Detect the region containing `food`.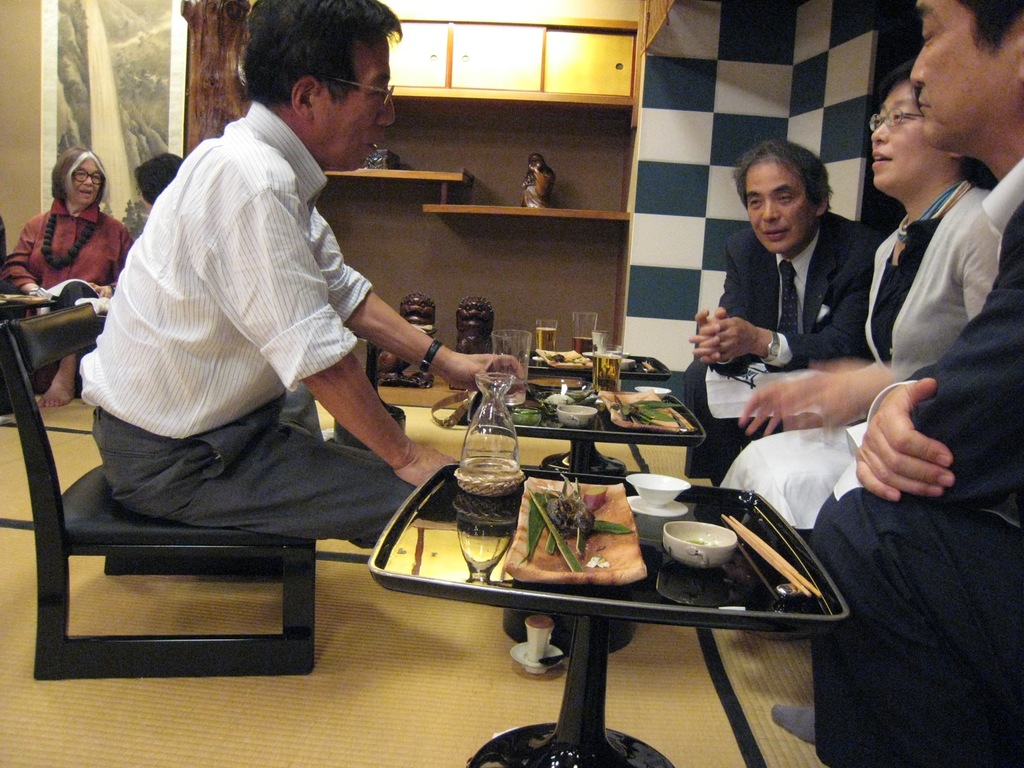
[left=516, top=463, right=634, bottom=579].
